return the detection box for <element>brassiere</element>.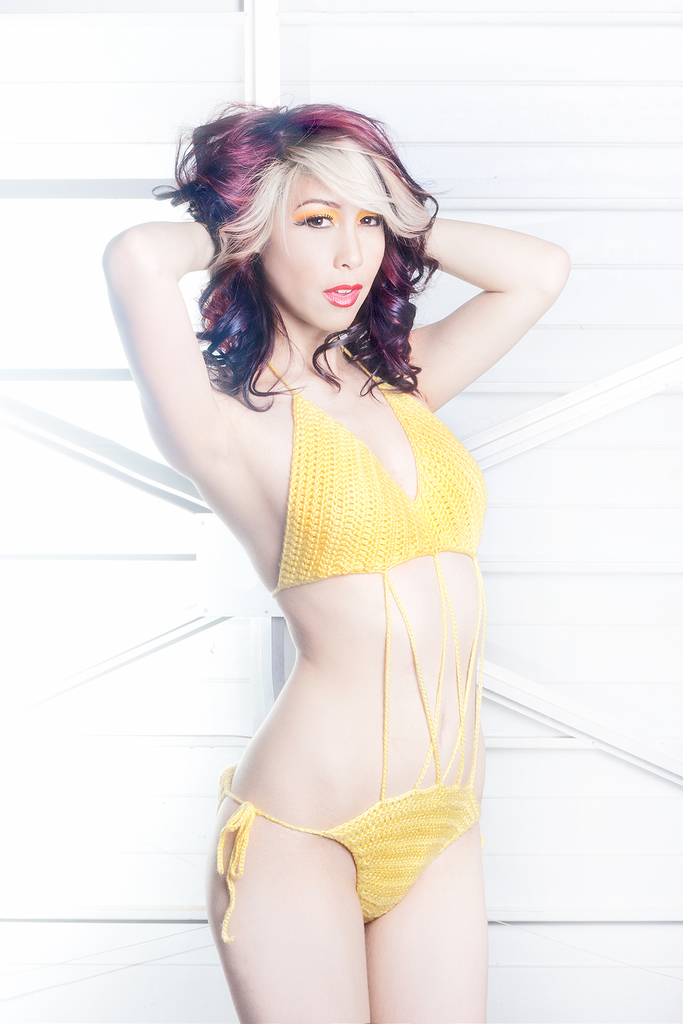
detection(271, 332, 493, 597).
